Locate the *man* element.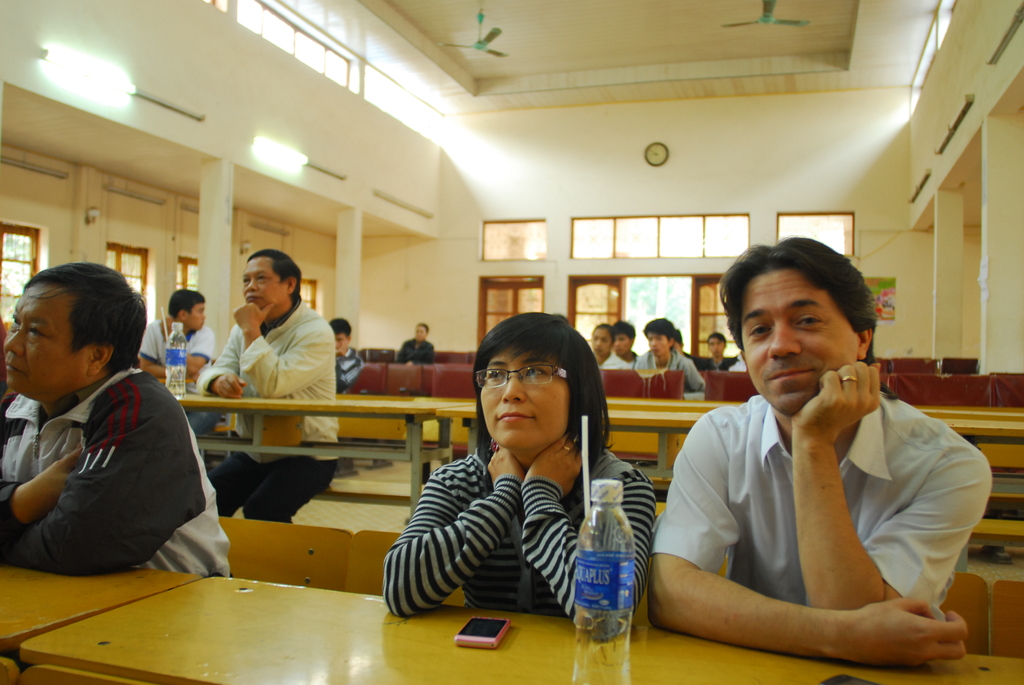
Element bbox: {"x1": 648, "y1": 257, "x2": 991, "y2": 683}.
